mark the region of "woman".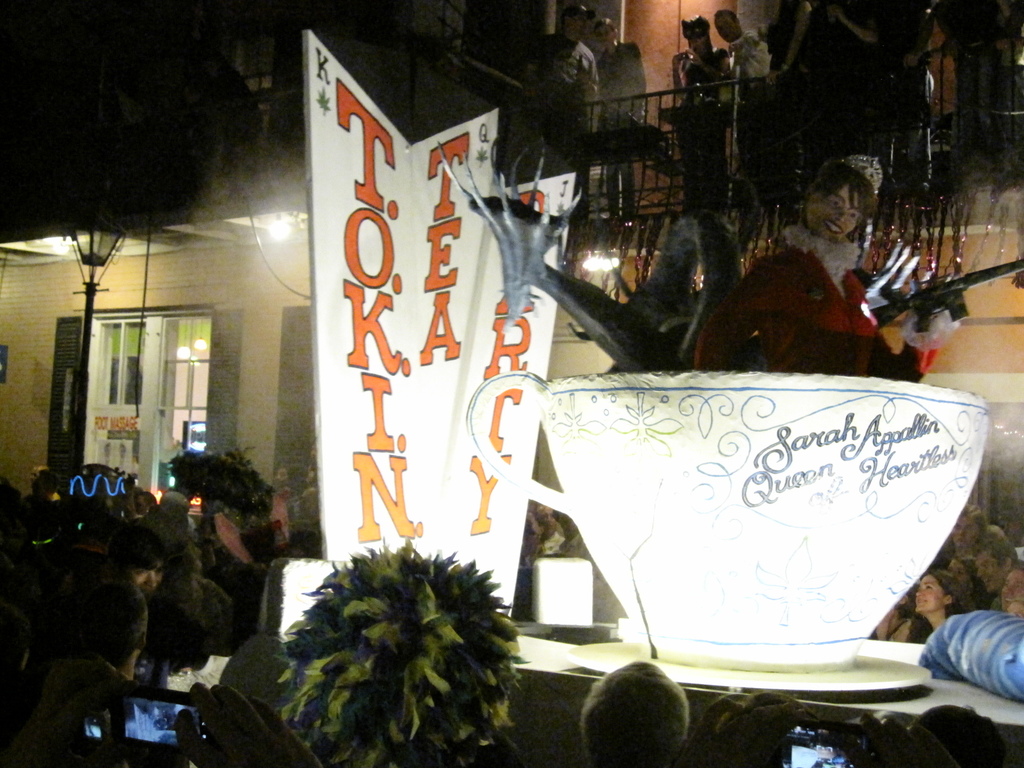
Region: locate(586, 13, 648, 223).
